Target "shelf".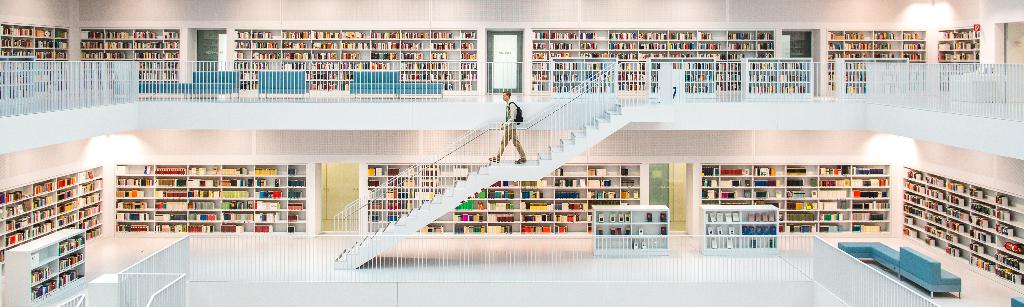
Target region: pyautogui.locateOnScreen(618, 81, 628, 92).
